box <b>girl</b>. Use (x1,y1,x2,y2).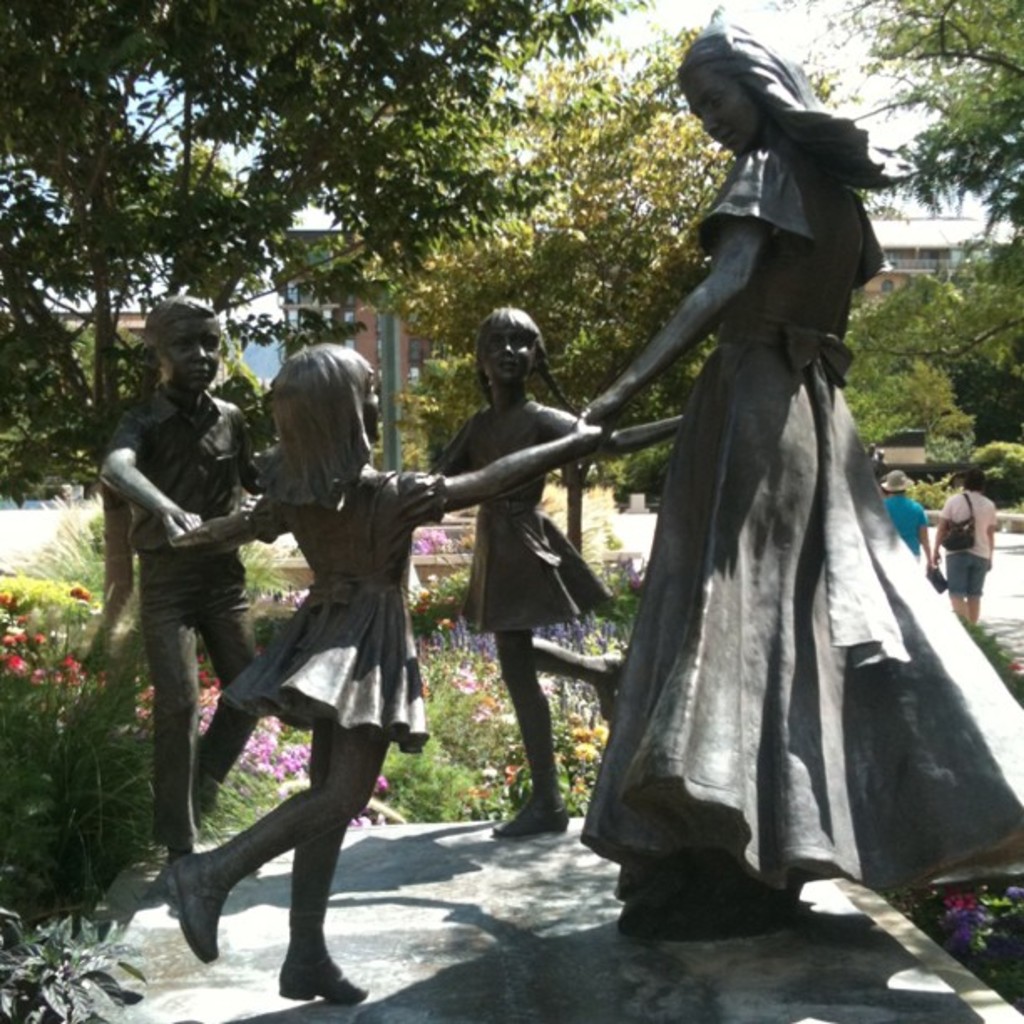
(169,343,606,1004).
